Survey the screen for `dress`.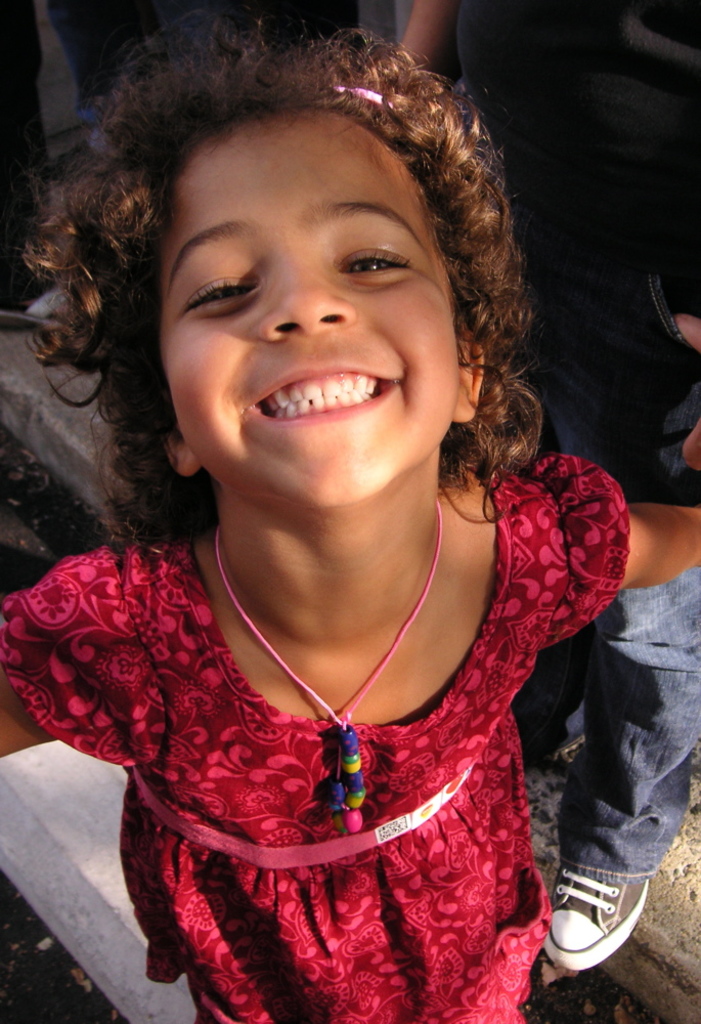
Survey found: rect(0, 455, 630, 1023).
